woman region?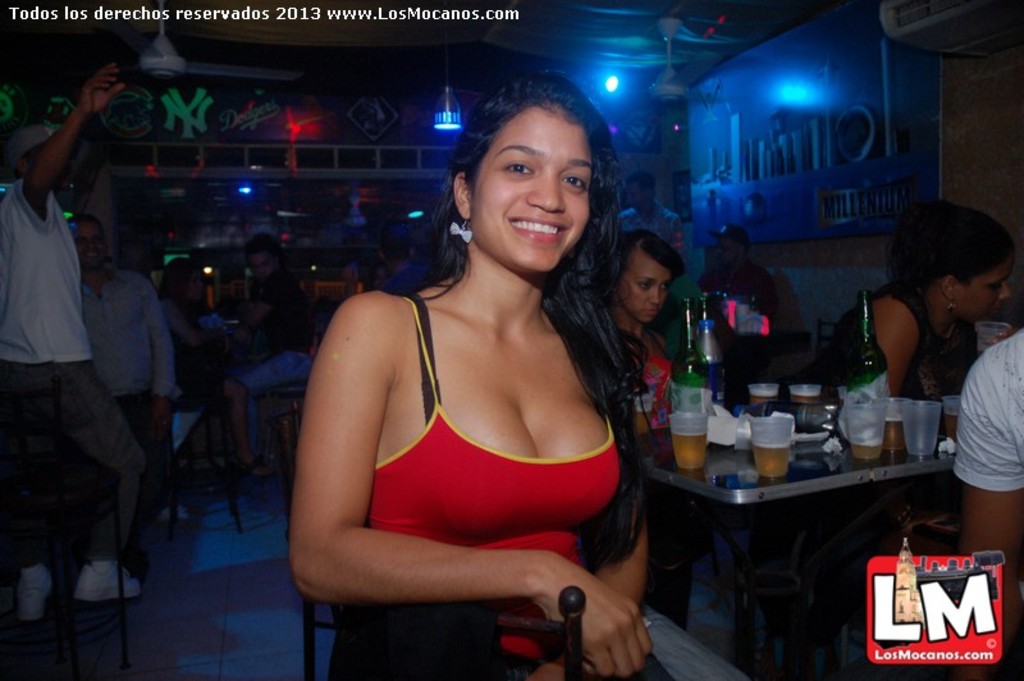
l=156, t=256, r=265, b=477
